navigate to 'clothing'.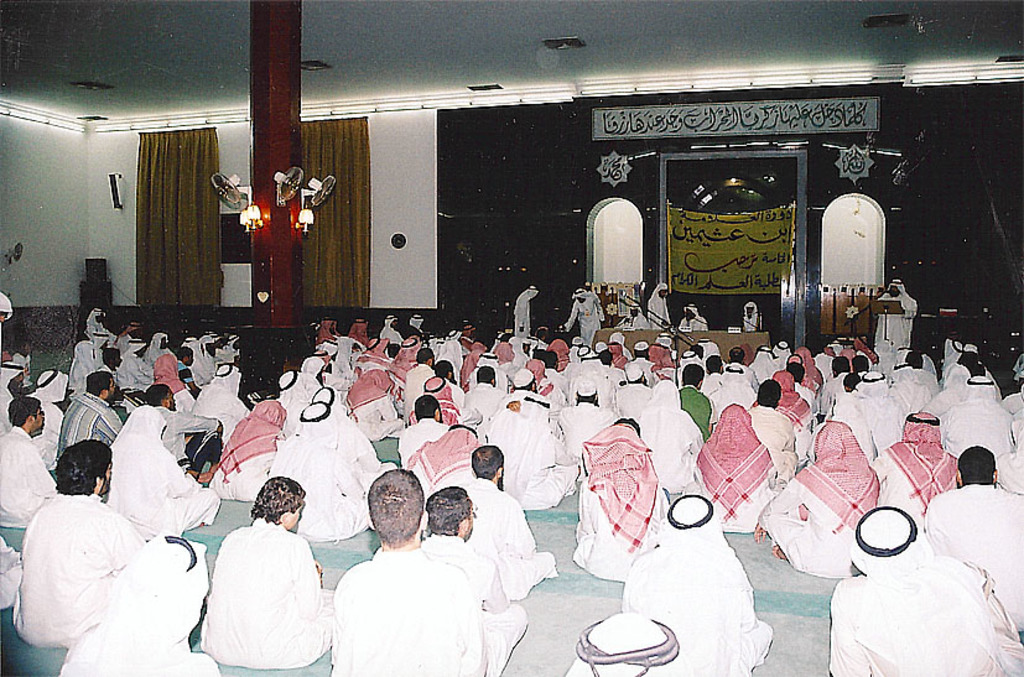
Navigation target: bbox(428, 536, 526, 676).
